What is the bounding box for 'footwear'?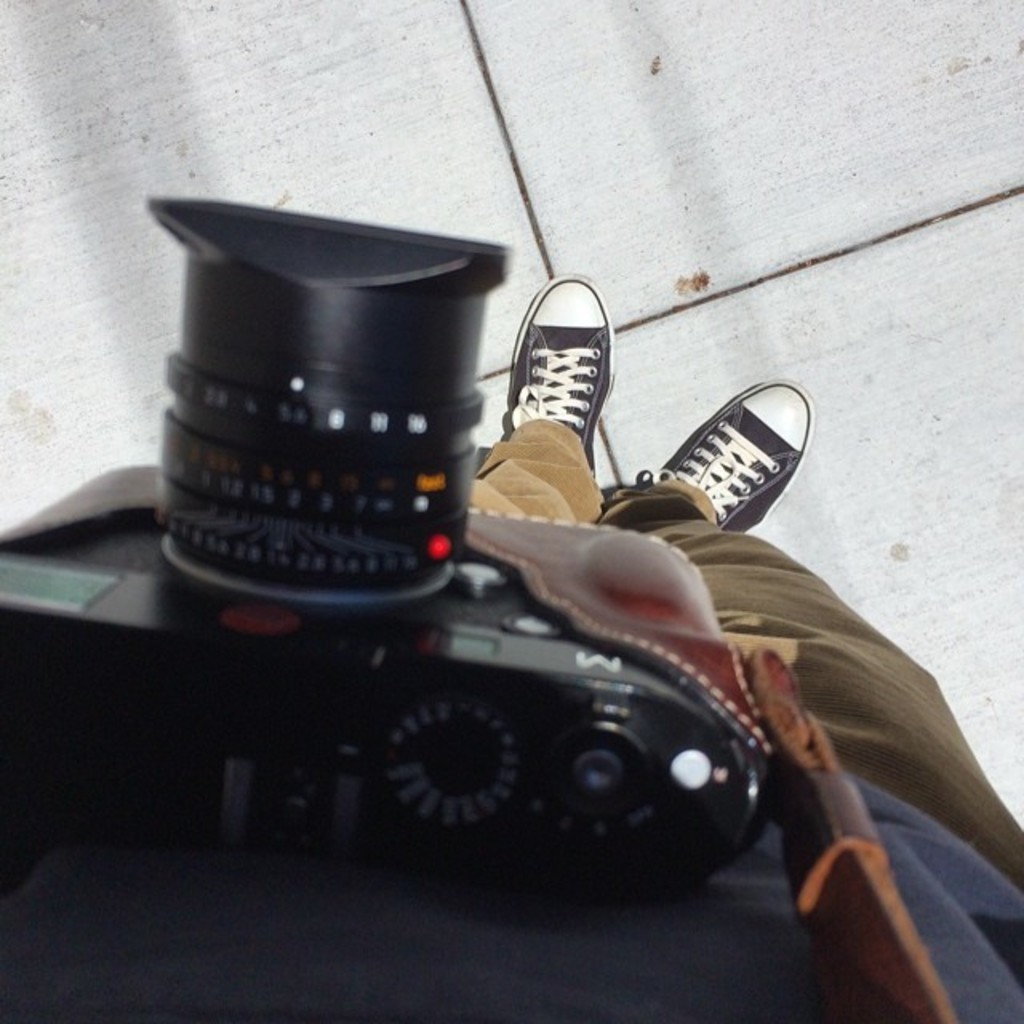
Rect(502, 269, 614, 477).
